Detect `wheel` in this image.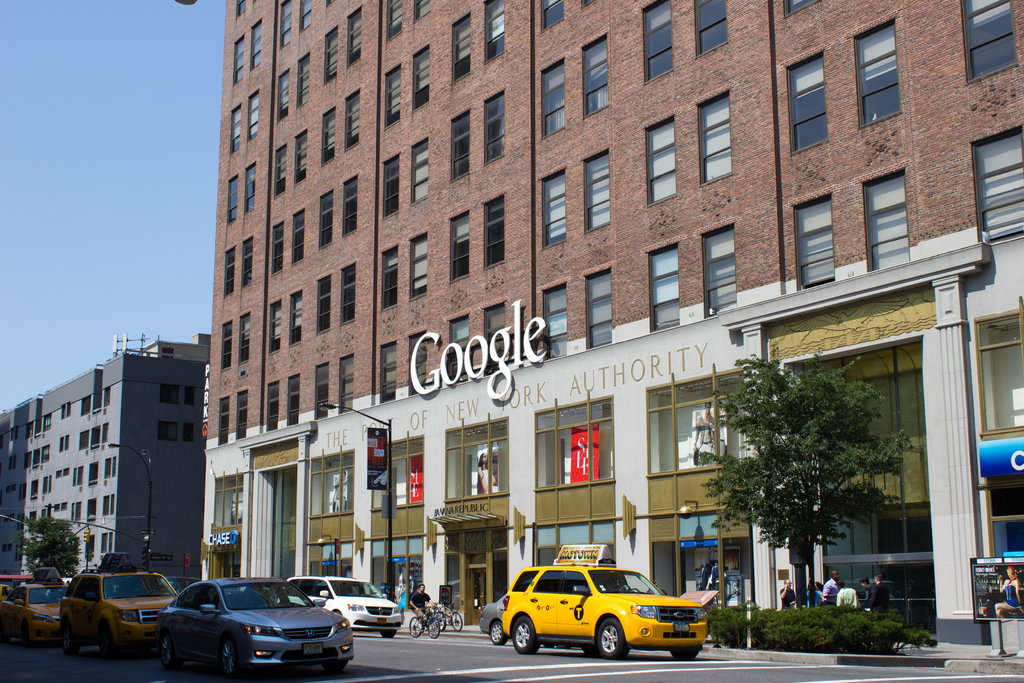
Detection: [left=220, top=632, right=242, bottom=675].
